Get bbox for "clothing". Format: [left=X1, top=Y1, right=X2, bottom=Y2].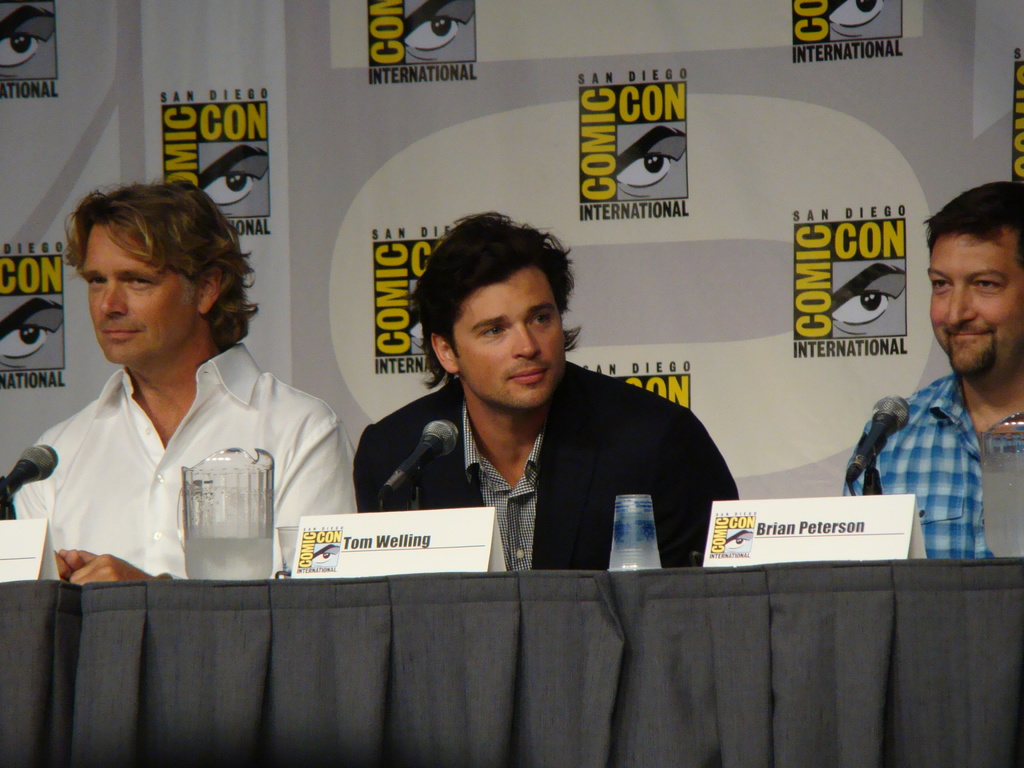
[left=14, top=339, right=349, bottom=582].
